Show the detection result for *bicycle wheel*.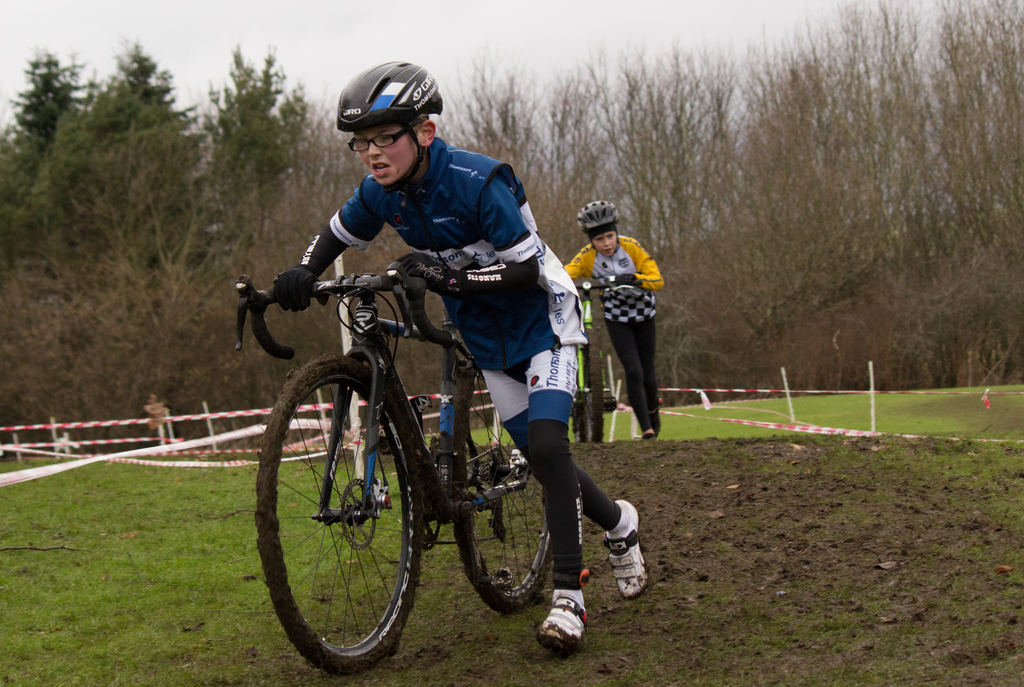
<region>447, 356, 552, 615</region>.
